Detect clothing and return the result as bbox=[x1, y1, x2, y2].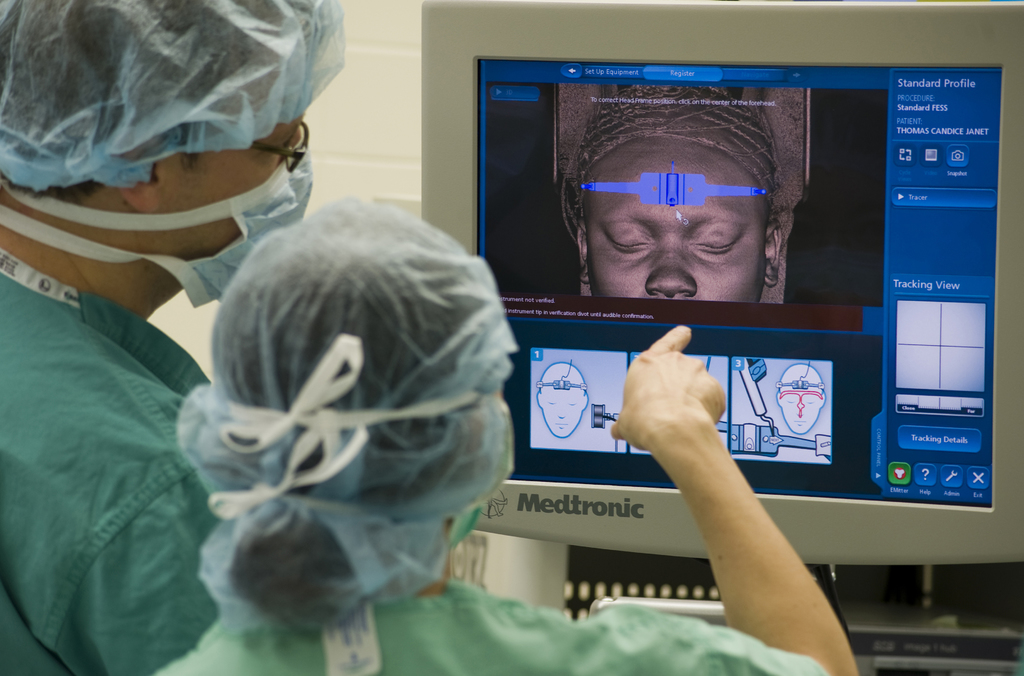
bbox=[0, 248, 213, 675].
